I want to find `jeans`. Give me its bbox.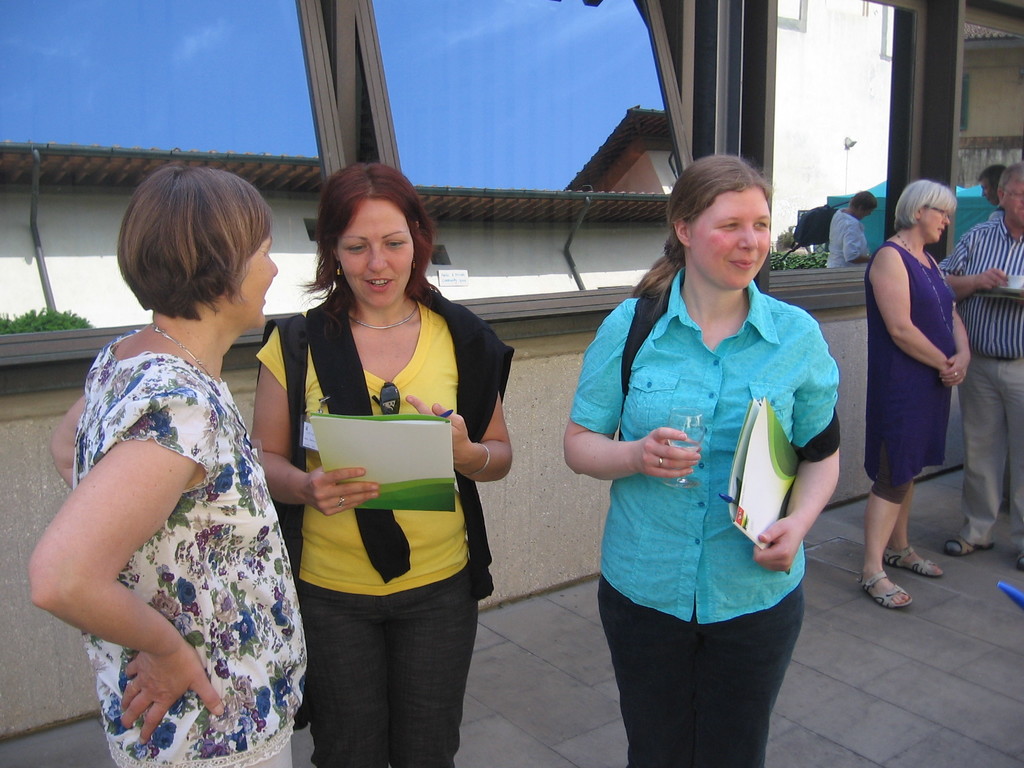
[left=598, top=577, right=808, bottom=764].
